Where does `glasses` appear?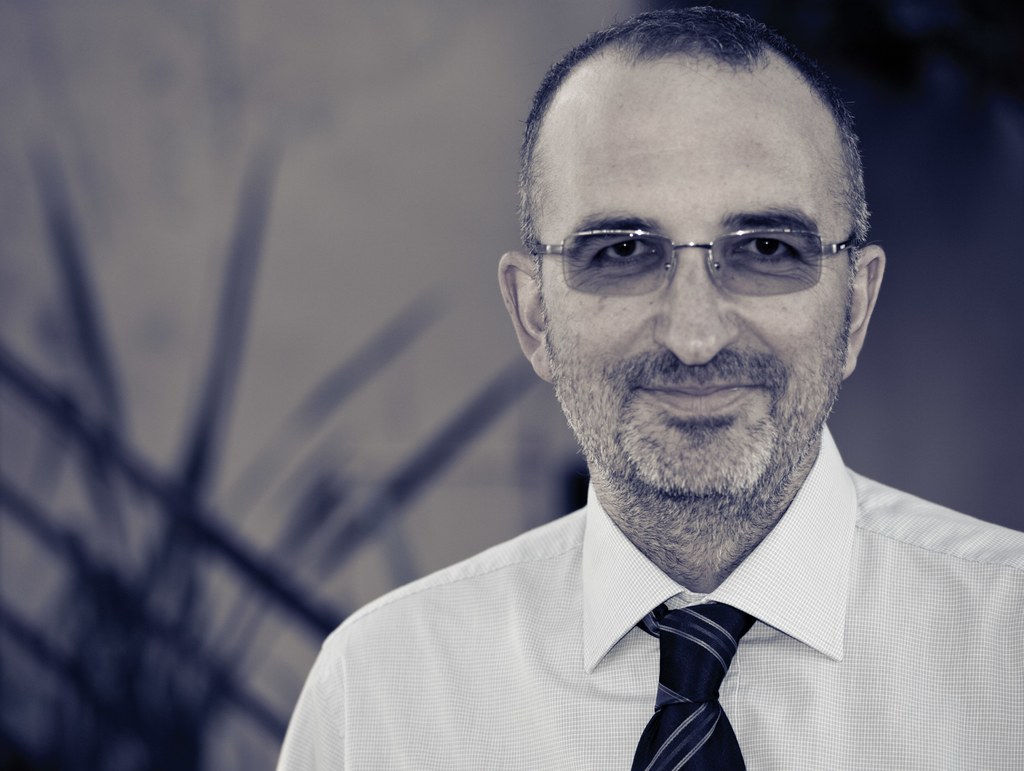
Appears at bbox=(531, 229, 861, 302).
